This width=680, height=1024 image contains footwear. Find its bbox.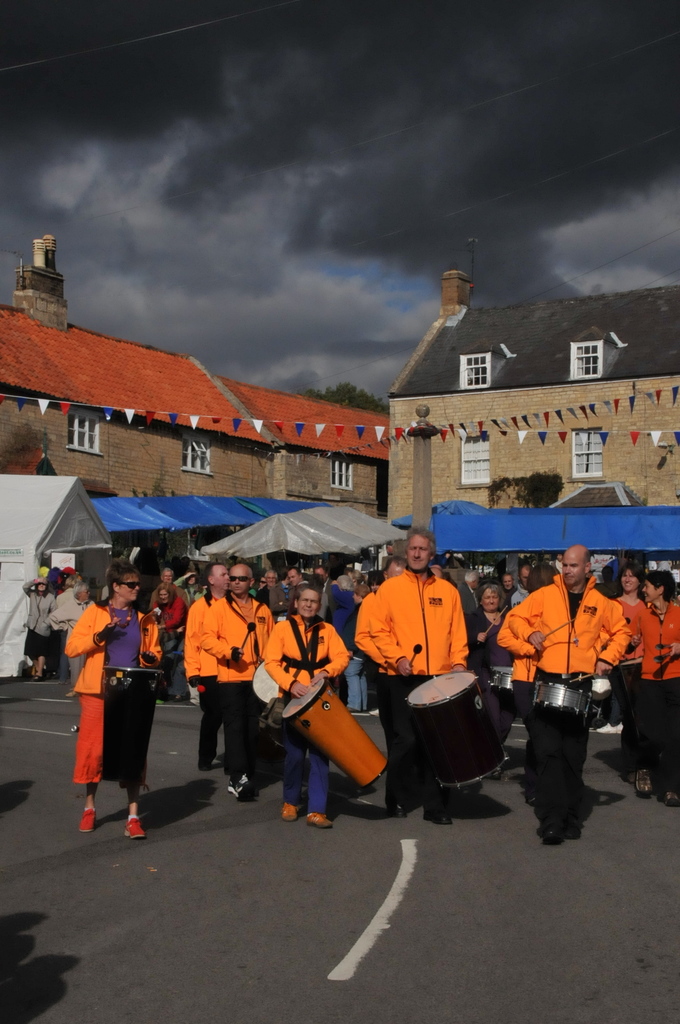
x1=280, y1=798, x2=298, y2=824.
